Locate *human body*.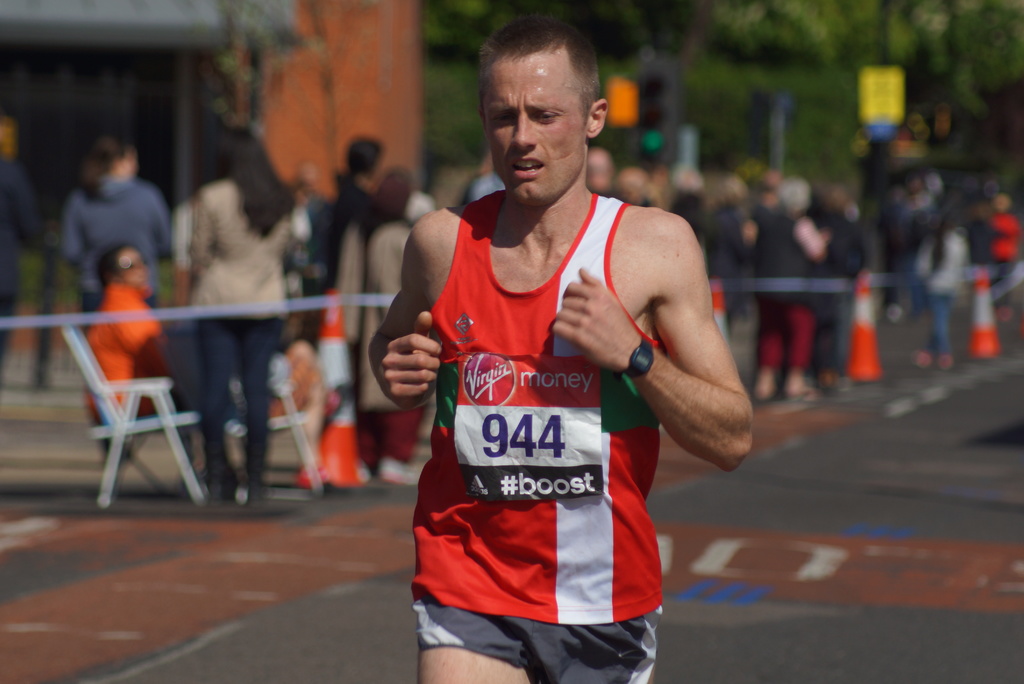
Bounding box: rect(0, 104, 40, 333).
